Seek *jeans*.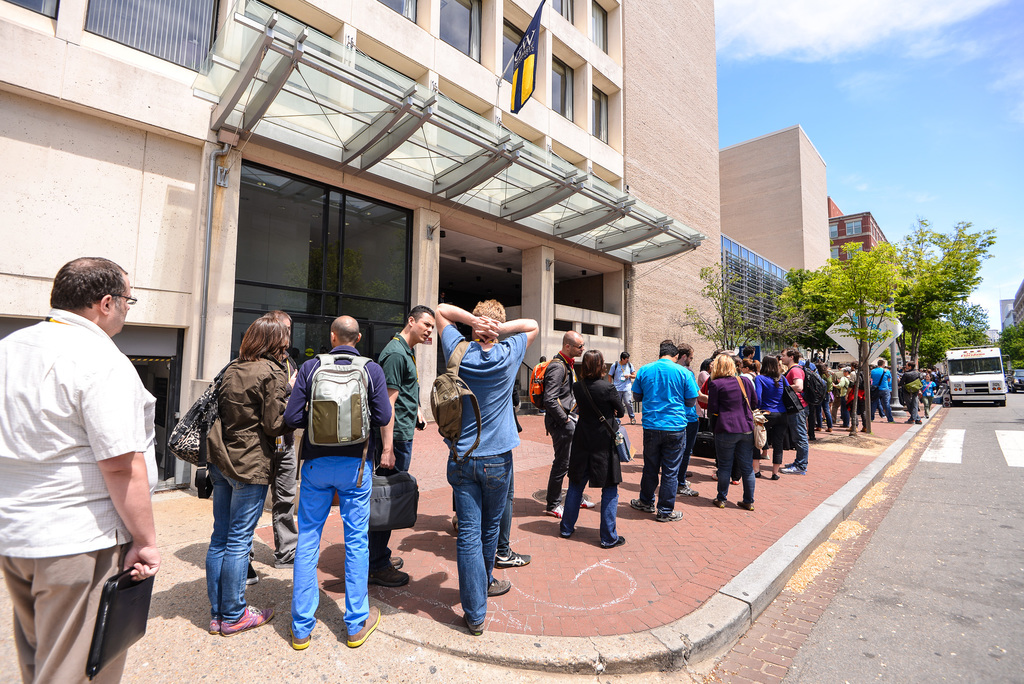
BBox(213, 476, 266, 620).
